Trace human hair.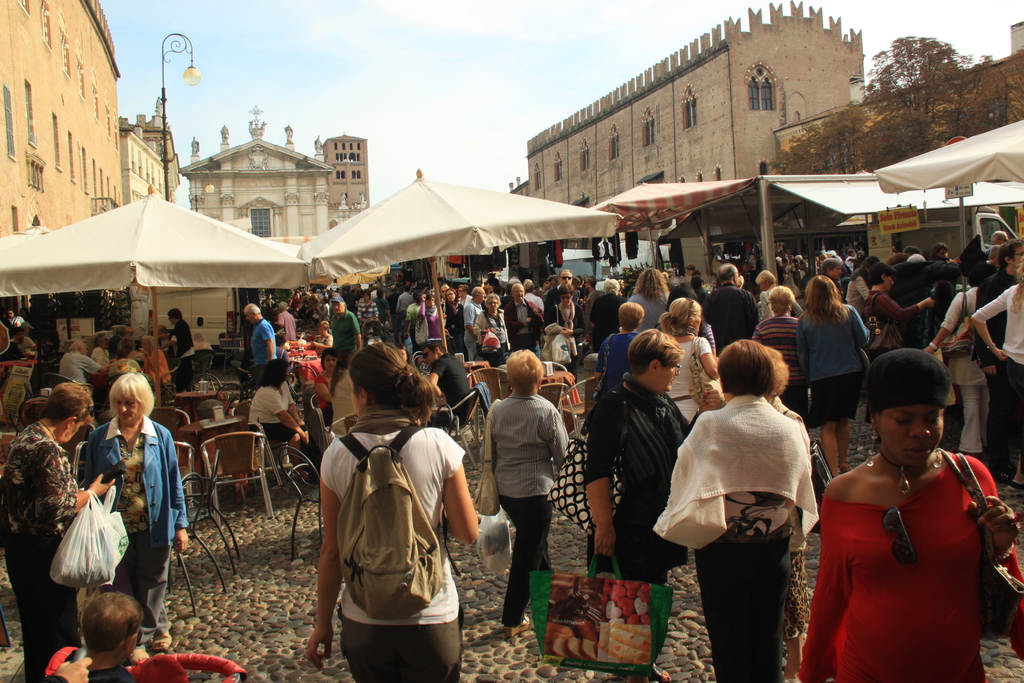
Traced to [303,294,311,302].
